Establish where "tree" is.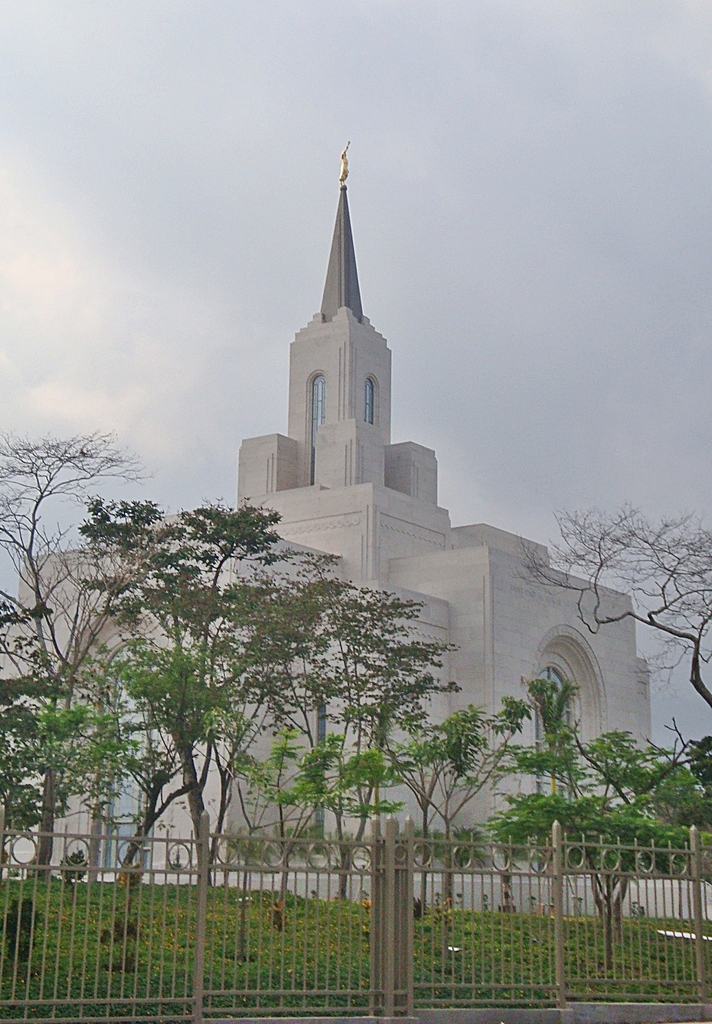
Established at (x1=519, y1=503, x2=711, y2=710).
